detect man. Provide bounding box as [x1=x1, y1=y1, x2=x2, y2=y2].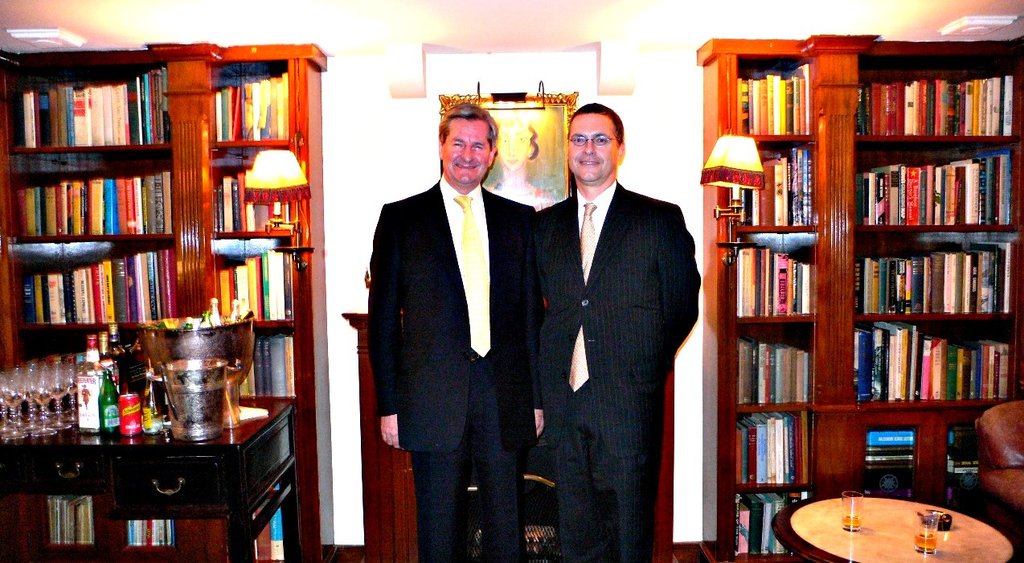
[x1=543, y1=105, x2=694, y2=562].
